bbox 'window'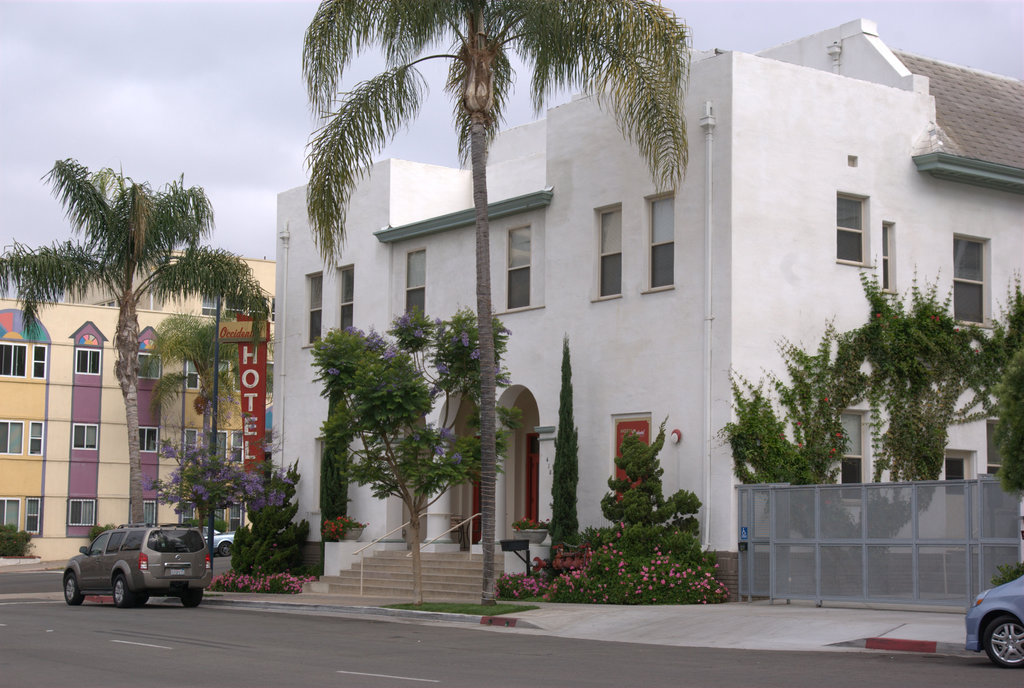
box=[406, 244, 423, 320]
